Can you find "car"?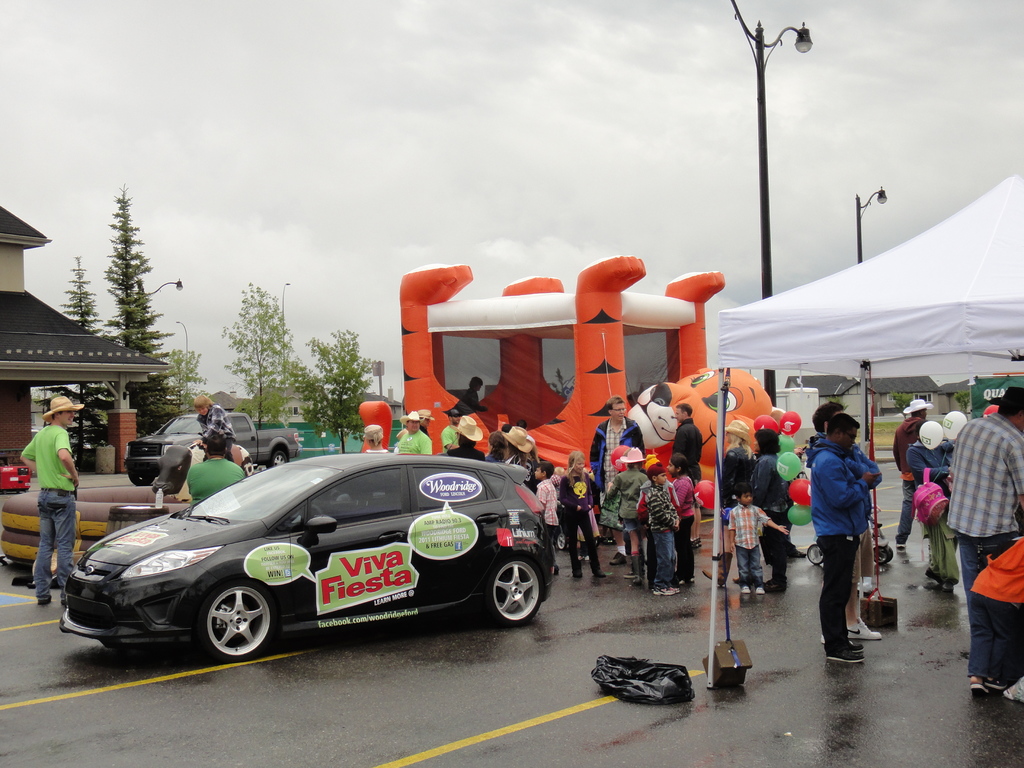
Yes, bounding box: BBox(60, 452, 559, 664).
